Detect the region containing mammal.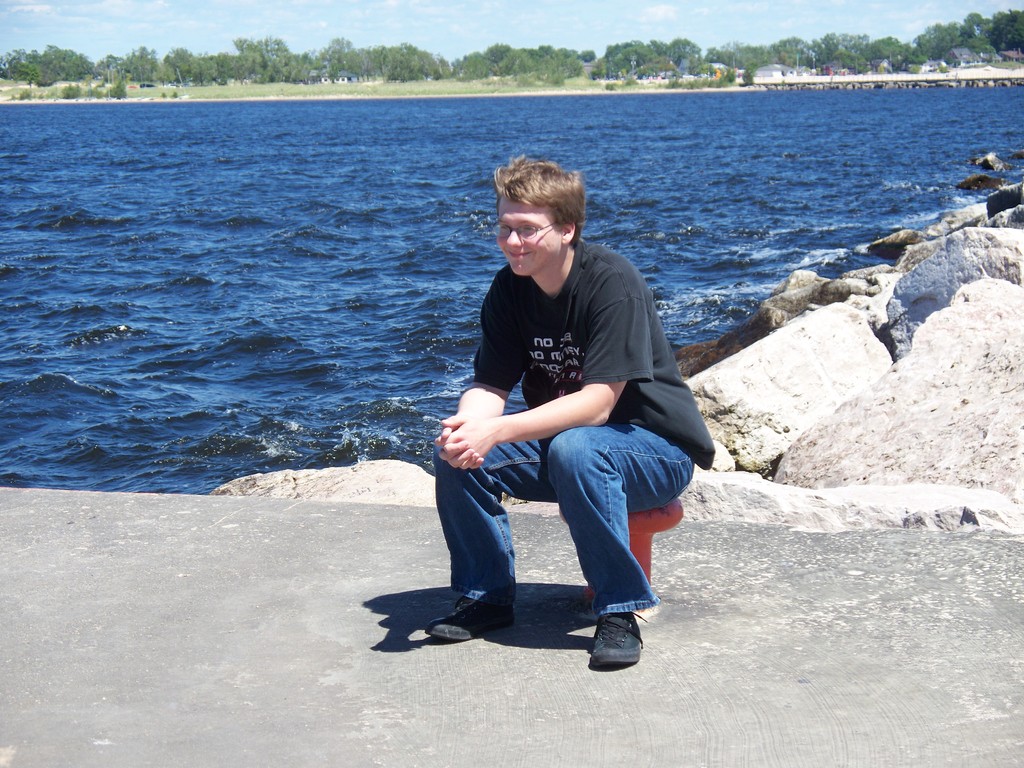
<box>421,211,696,641</box>.
